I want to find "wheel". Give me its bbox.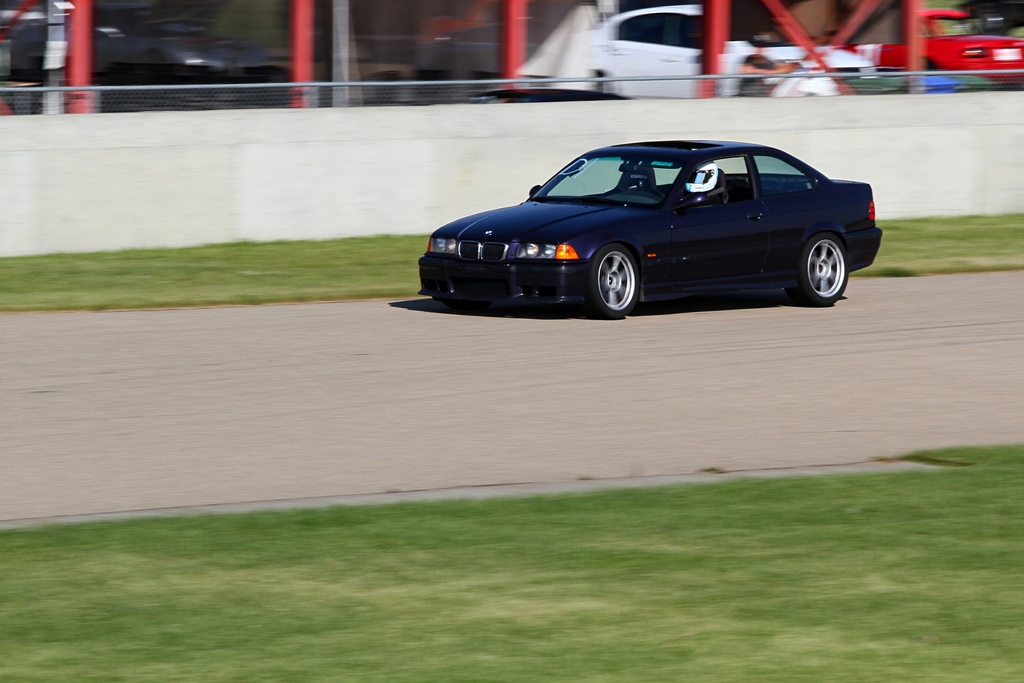
[596,254,646,311].
